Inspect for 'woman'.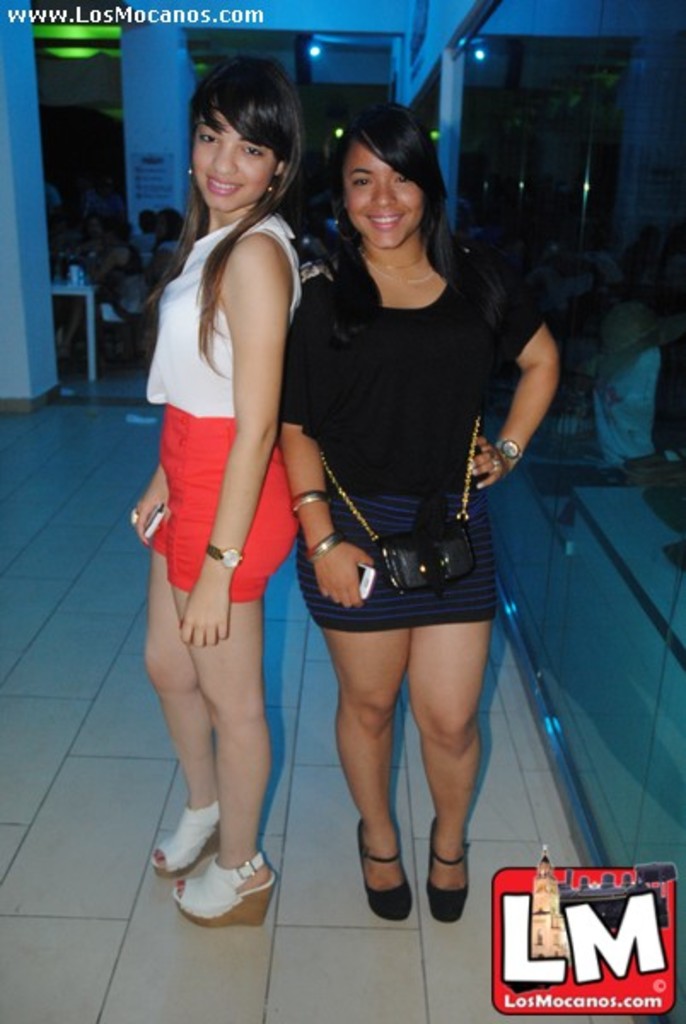
Inspection: l=247, t=106, r=544, b=920.
